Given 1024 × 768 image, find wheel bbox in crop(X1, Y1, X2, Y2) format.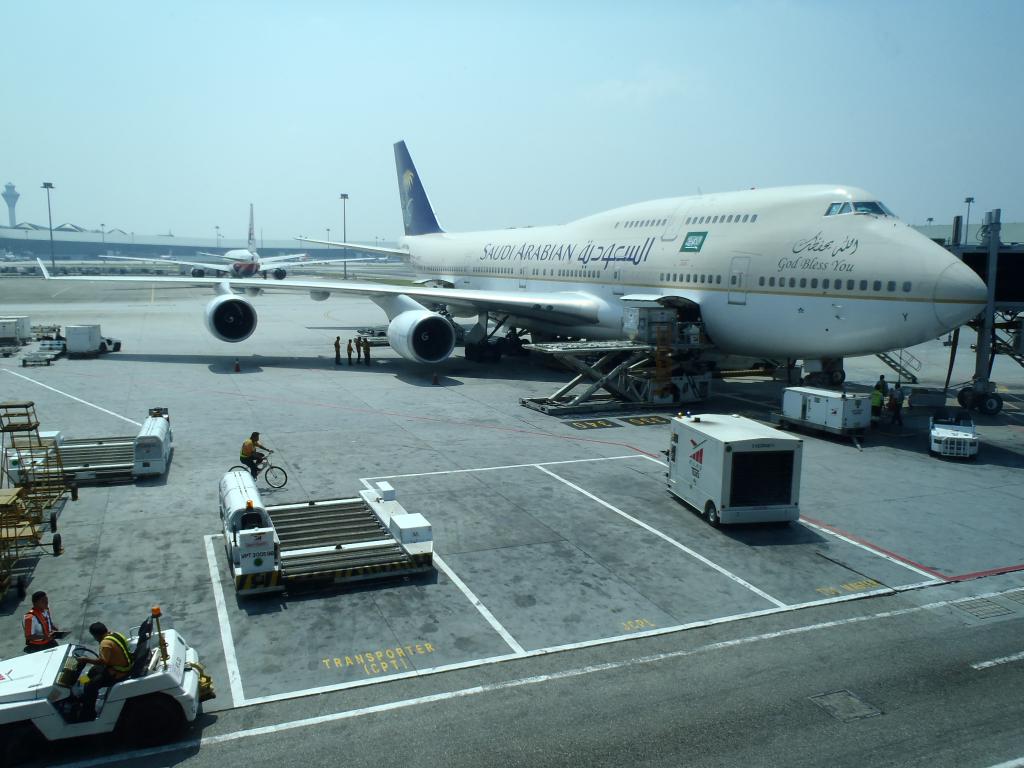
crop(228, 465, 252, 473).
